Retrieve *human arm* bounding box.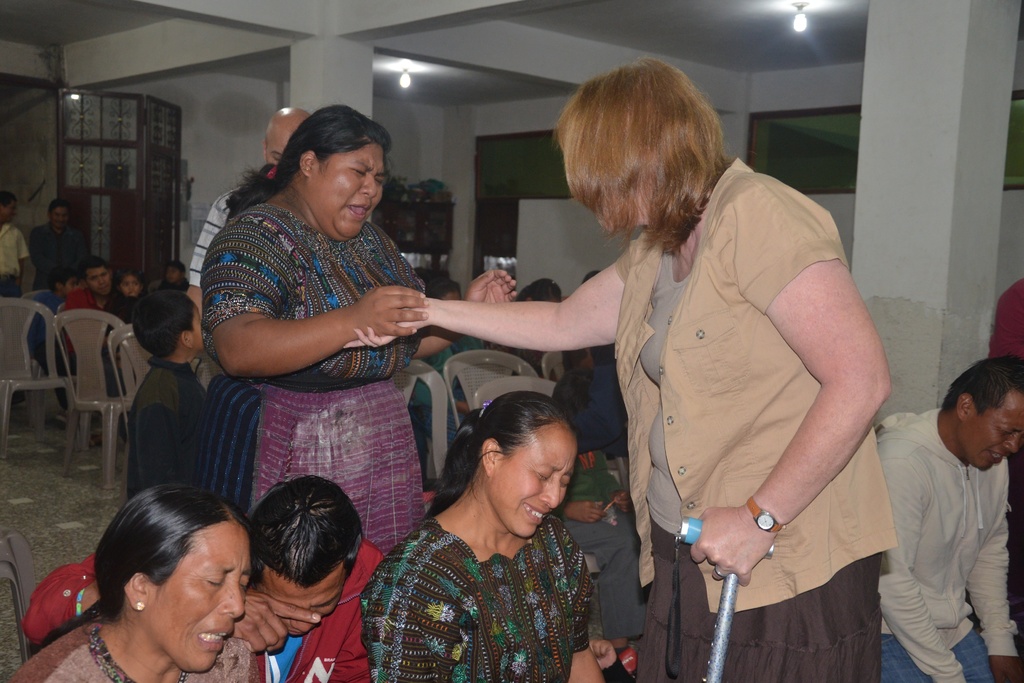
Bounding box: BBox(344, 238, 640, 353).
